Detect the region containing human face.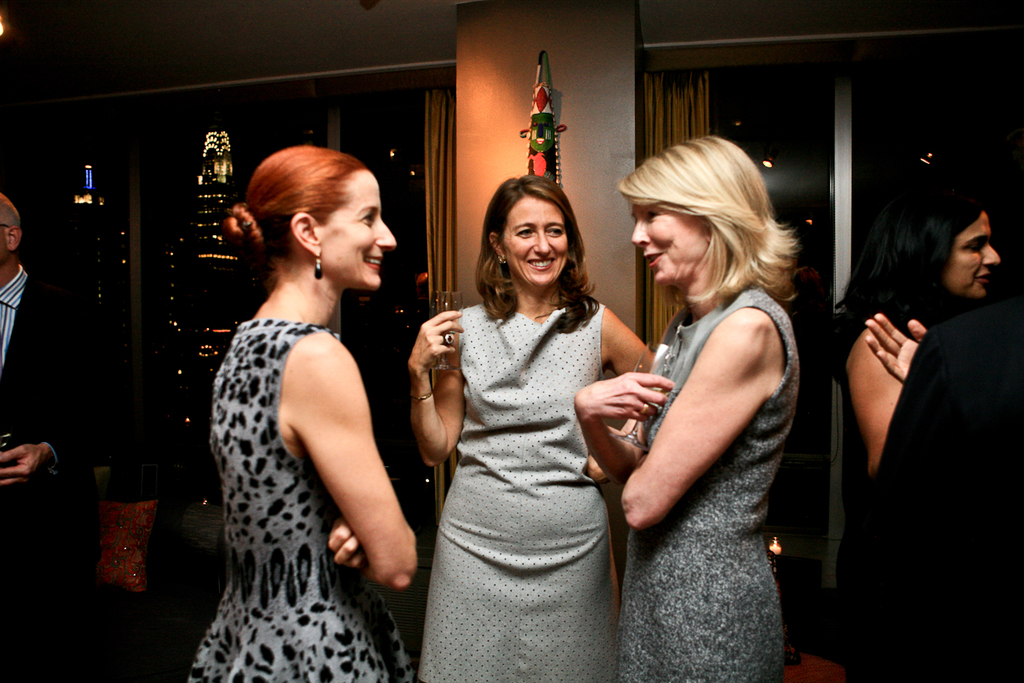
BBox(632, 206, 709, 288).
